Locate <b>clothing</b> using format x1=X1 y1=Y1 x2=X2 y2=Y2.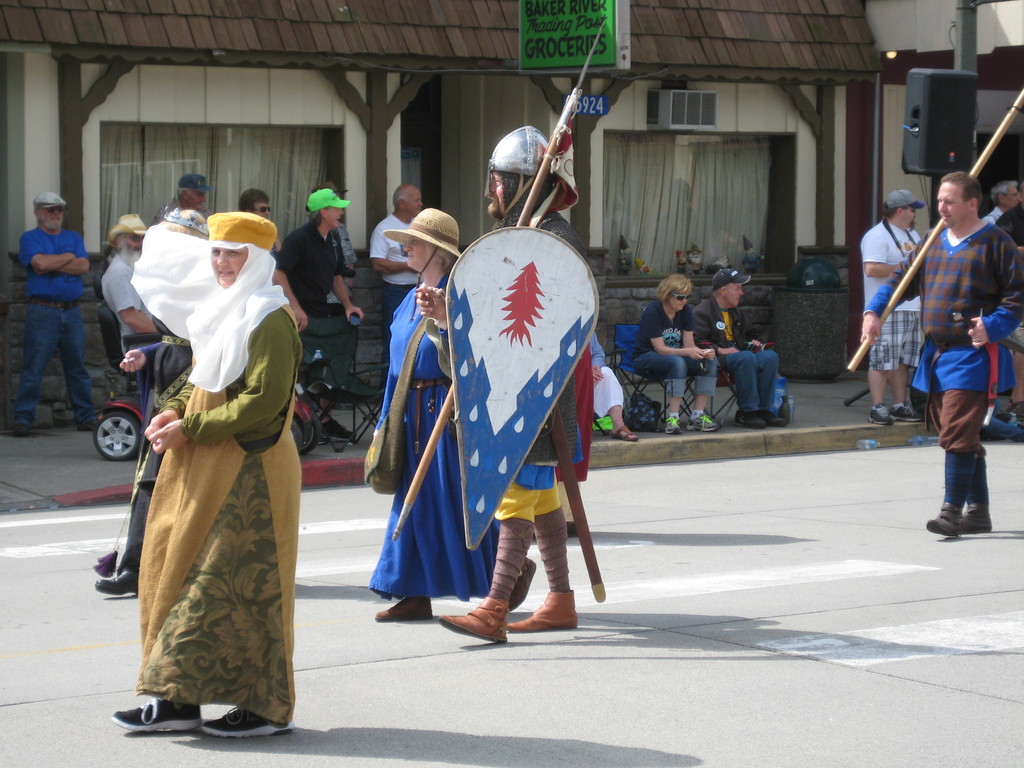
x1=110 y1=227 x2=297 y2=726.
